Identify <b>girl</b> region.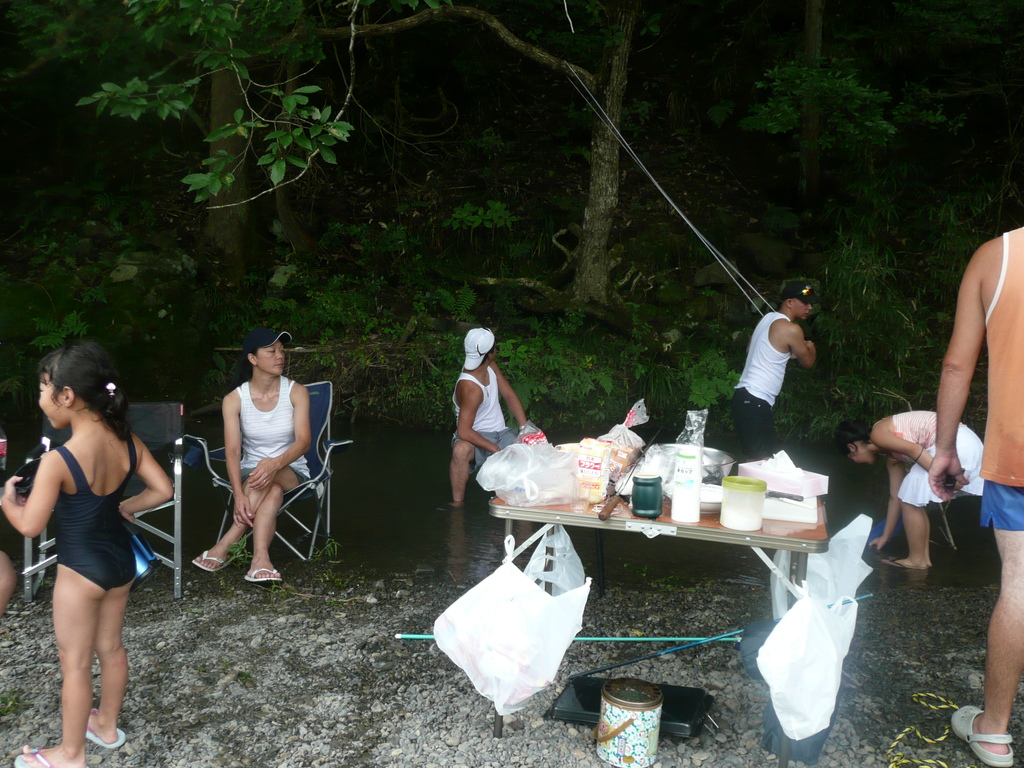
Region: x1=0 y1=341 x2=179 y2=767.
